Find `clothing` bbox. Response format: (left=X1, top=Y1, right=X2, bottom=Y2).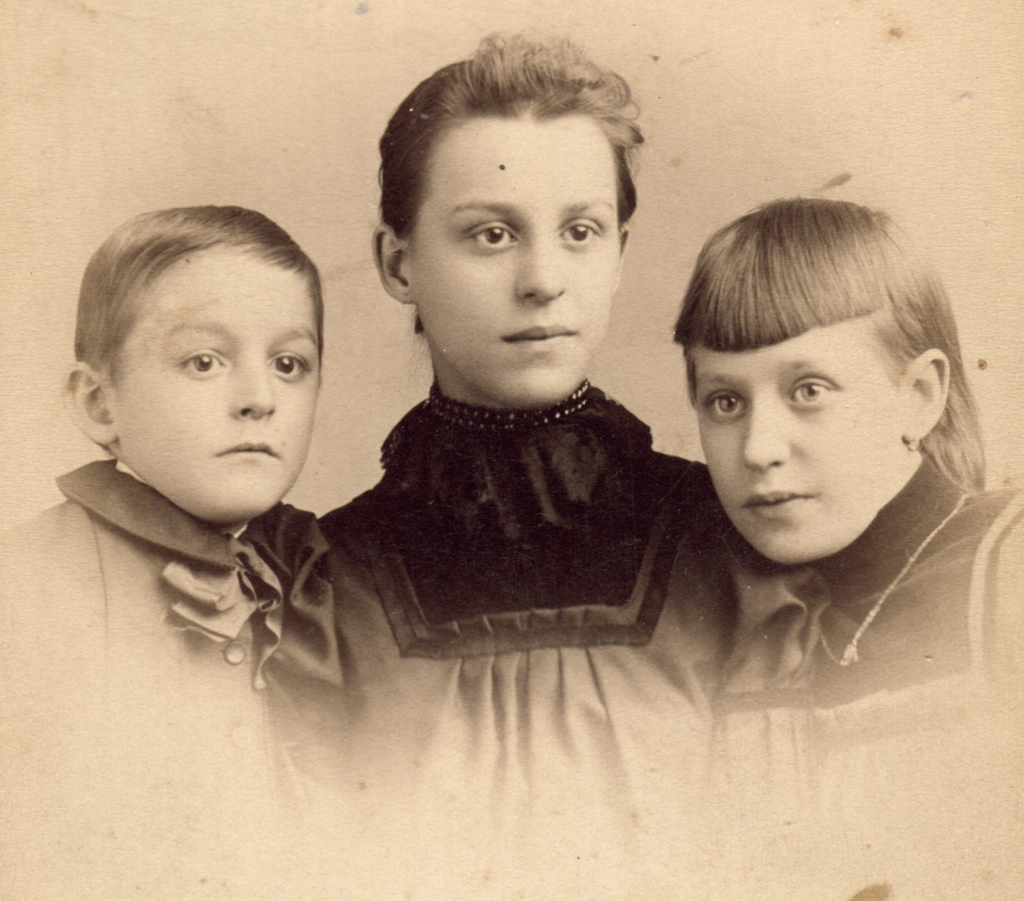
(left=23, top=364, right=402, bottom=731).
